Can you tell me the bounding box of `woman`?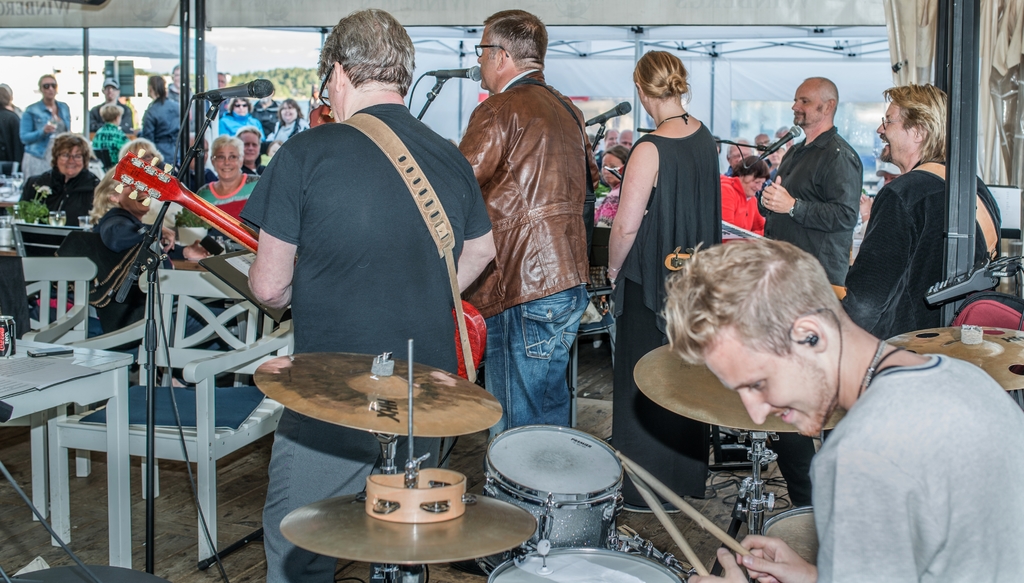
[285,91,313,138].
